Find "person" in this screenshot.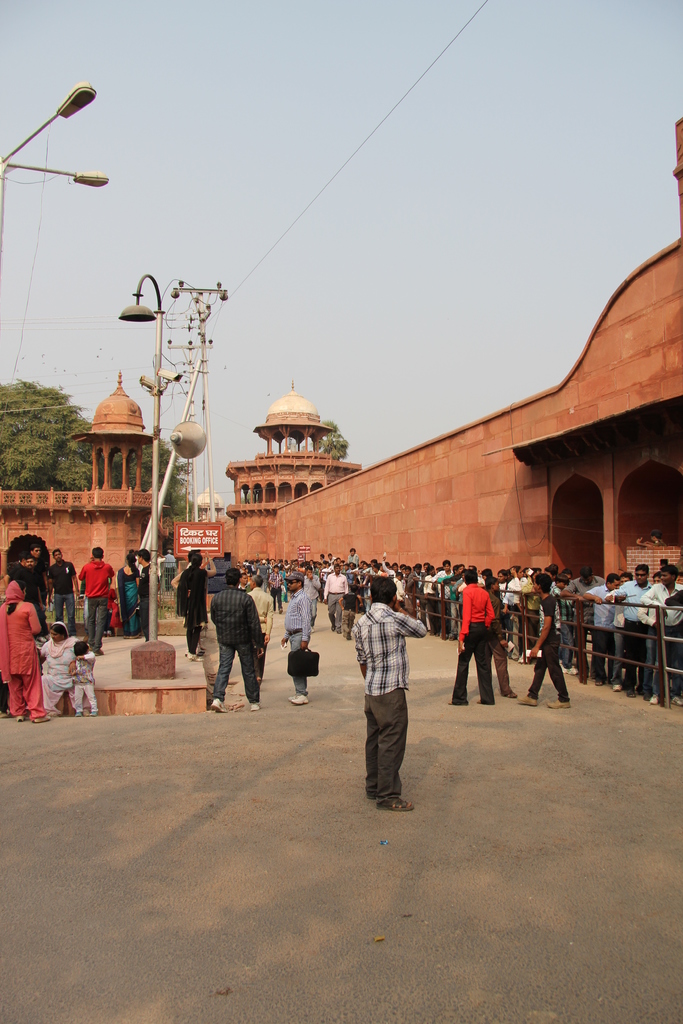
The bounding box for "person" is {"x1": 250, "y1": 575, "x2": 273, "y2": 648}.
